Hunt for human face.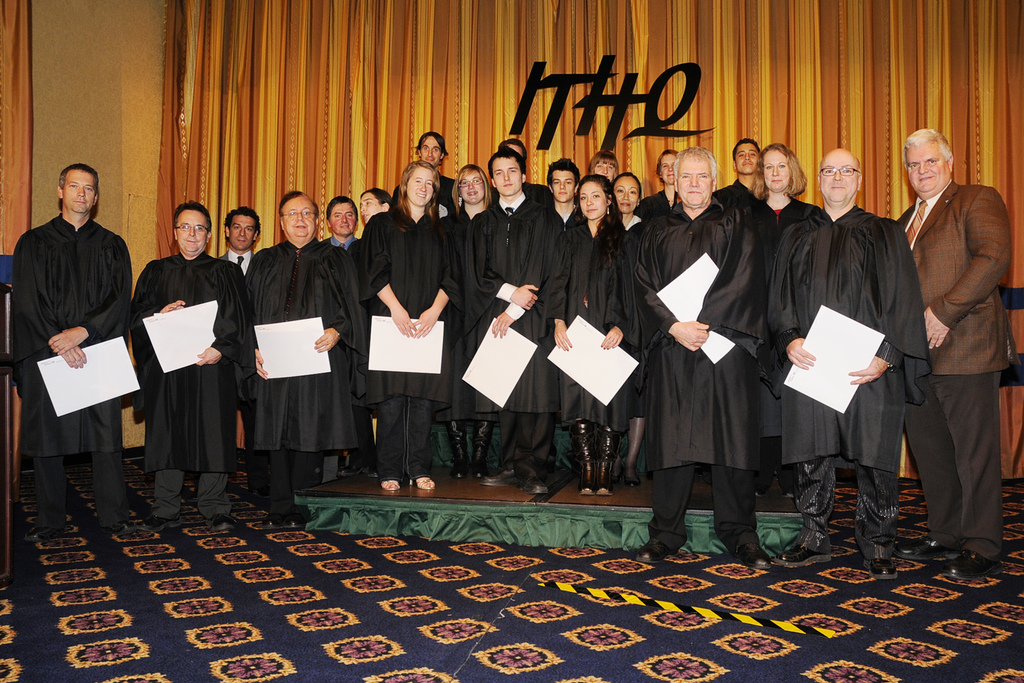
Hunted down at [908,140,947,188].
